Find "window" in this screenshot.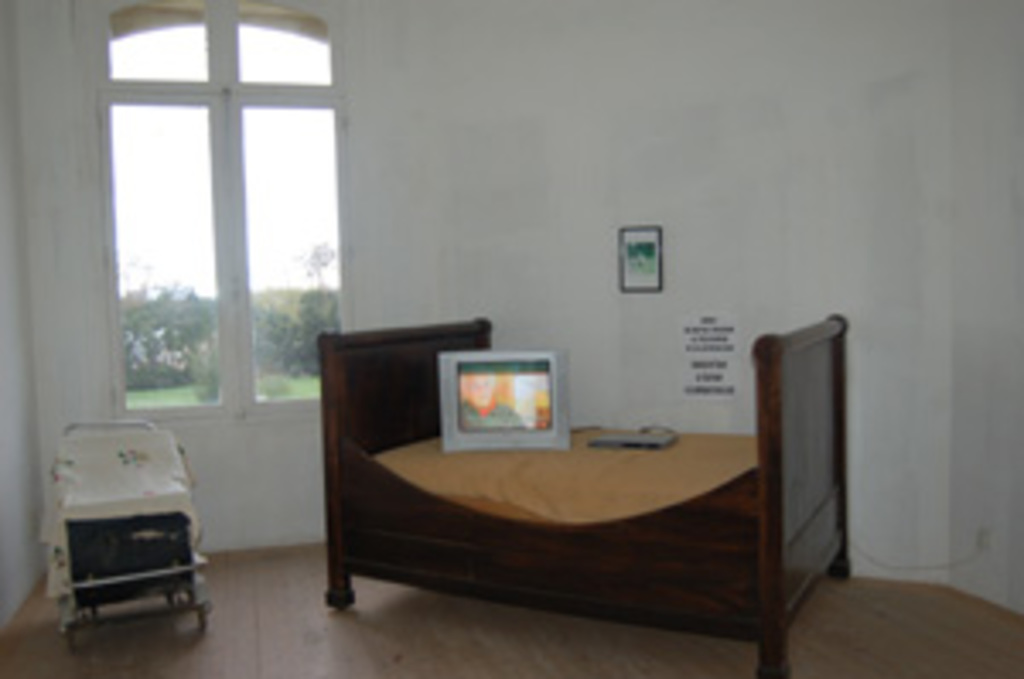
The bounding box for "window" is box=[75, 0, 345, 474].
